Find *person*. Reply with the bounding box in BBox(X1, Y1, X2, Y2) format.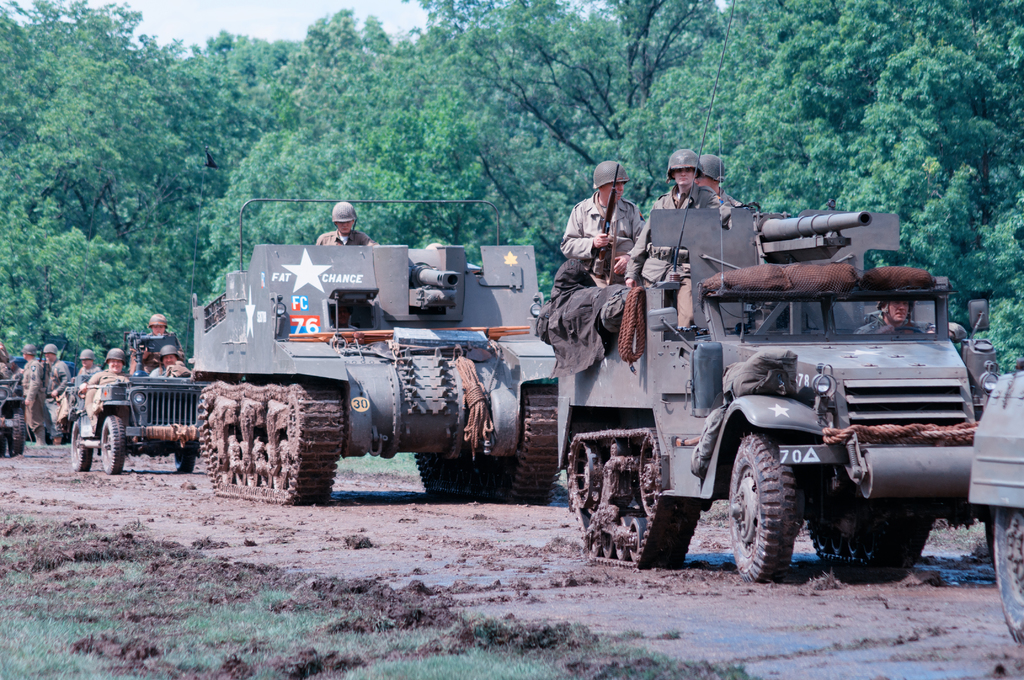
BBox(143, 312, 178, 350).
